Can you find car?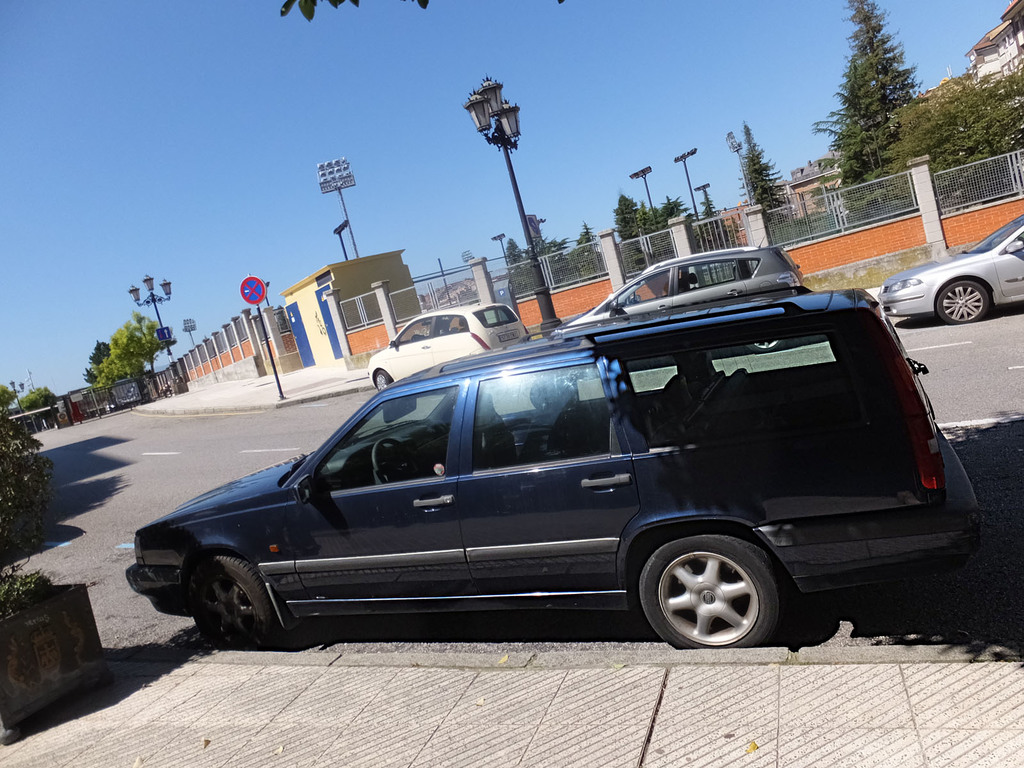
Yes, bounding box: <region>370, 312, 529, 390</region>.
